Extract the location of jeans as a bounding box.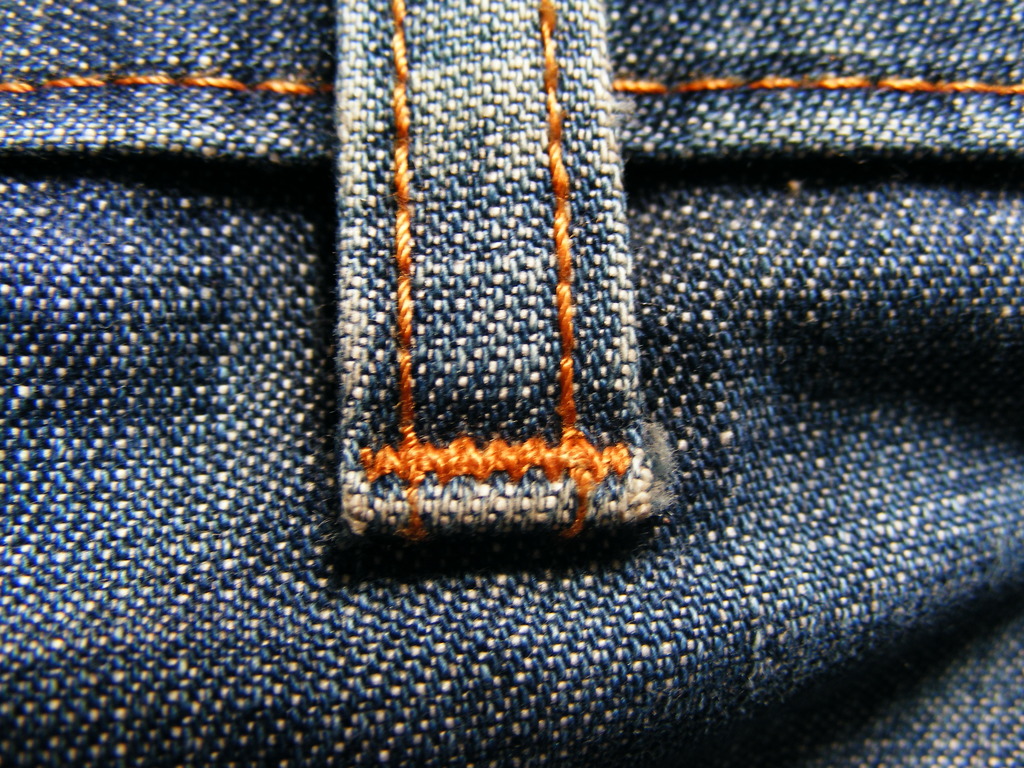
(x1=0, y1=0, x2=1023, y2=767).
